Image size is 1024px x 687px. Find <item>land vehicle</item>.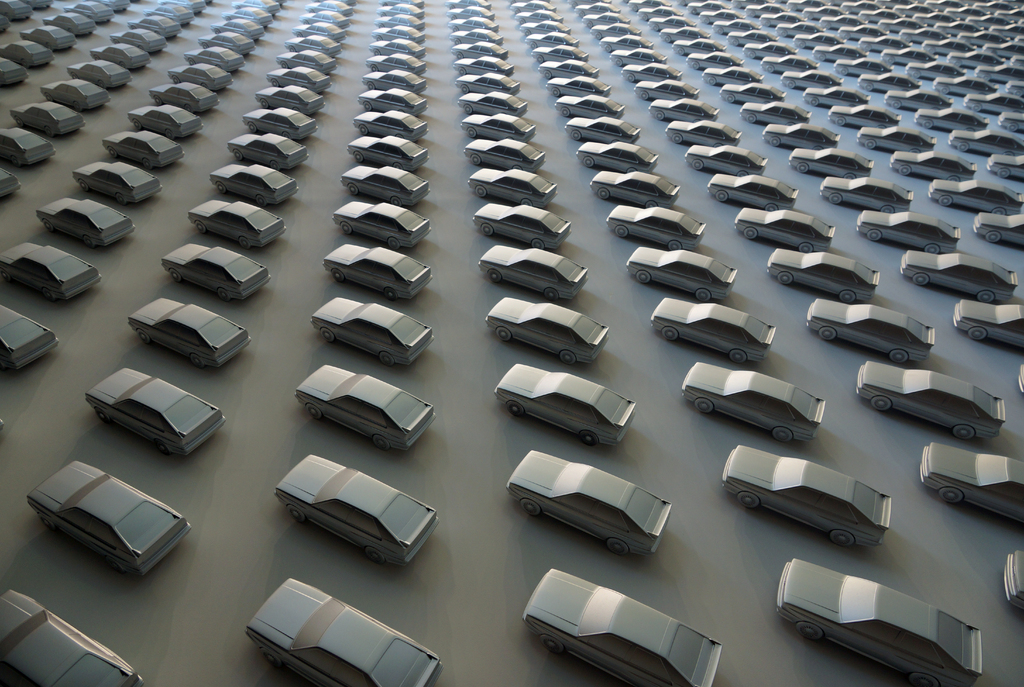
(x1=100, y1=127, x2=186, y2=171).
